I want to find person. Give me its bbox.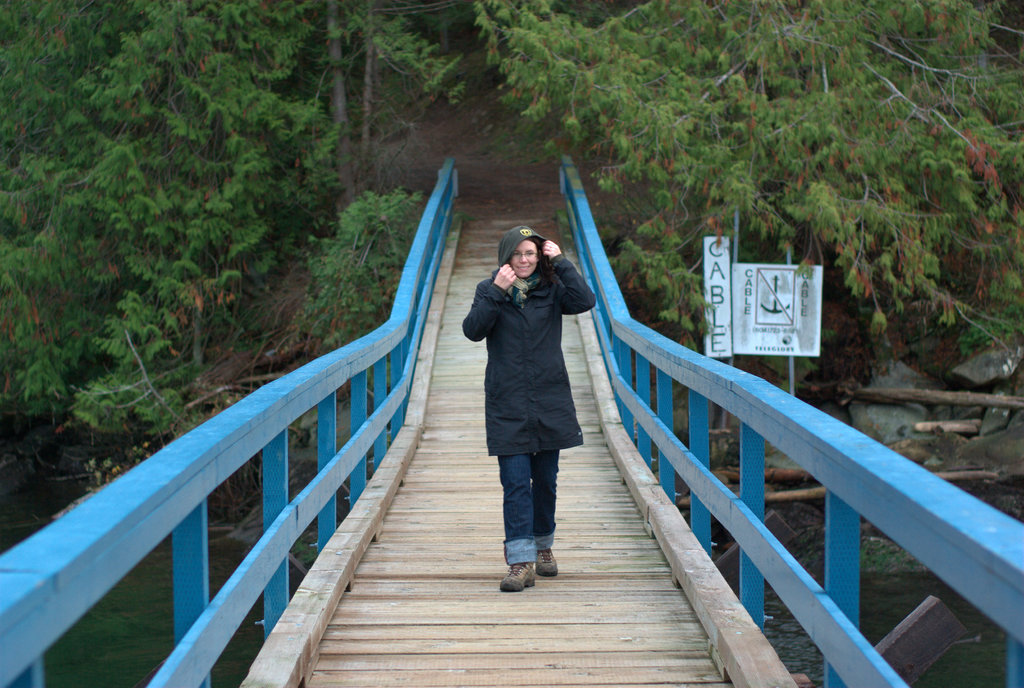
left=470, top=223, right=582, bottom=598.
